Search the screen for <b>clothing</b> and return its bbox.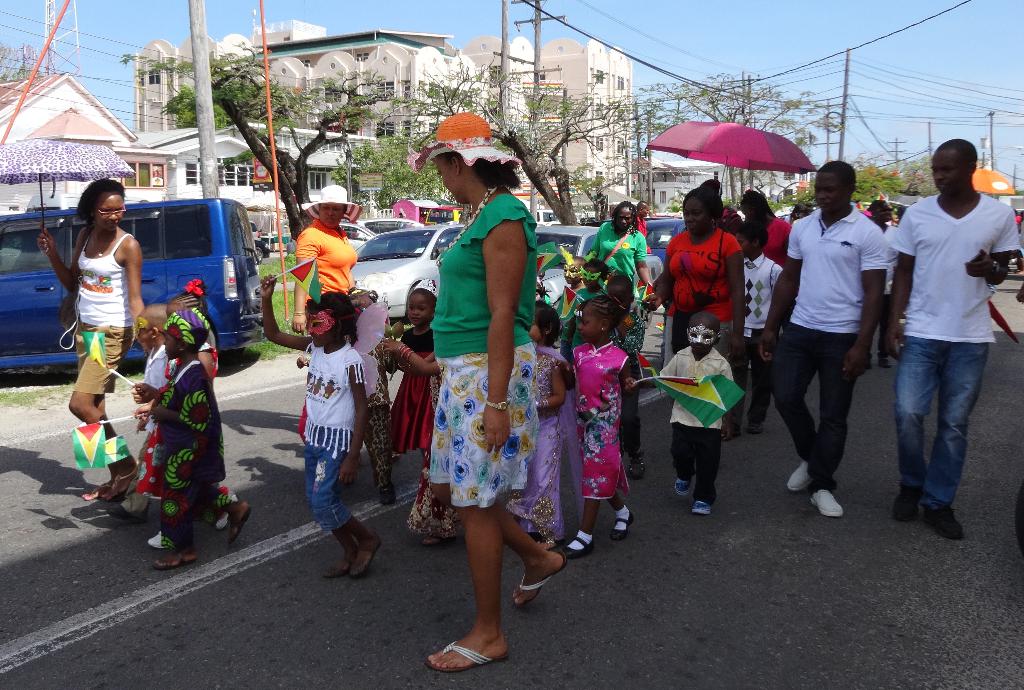
Found: box(588, 223, 646, 299).
